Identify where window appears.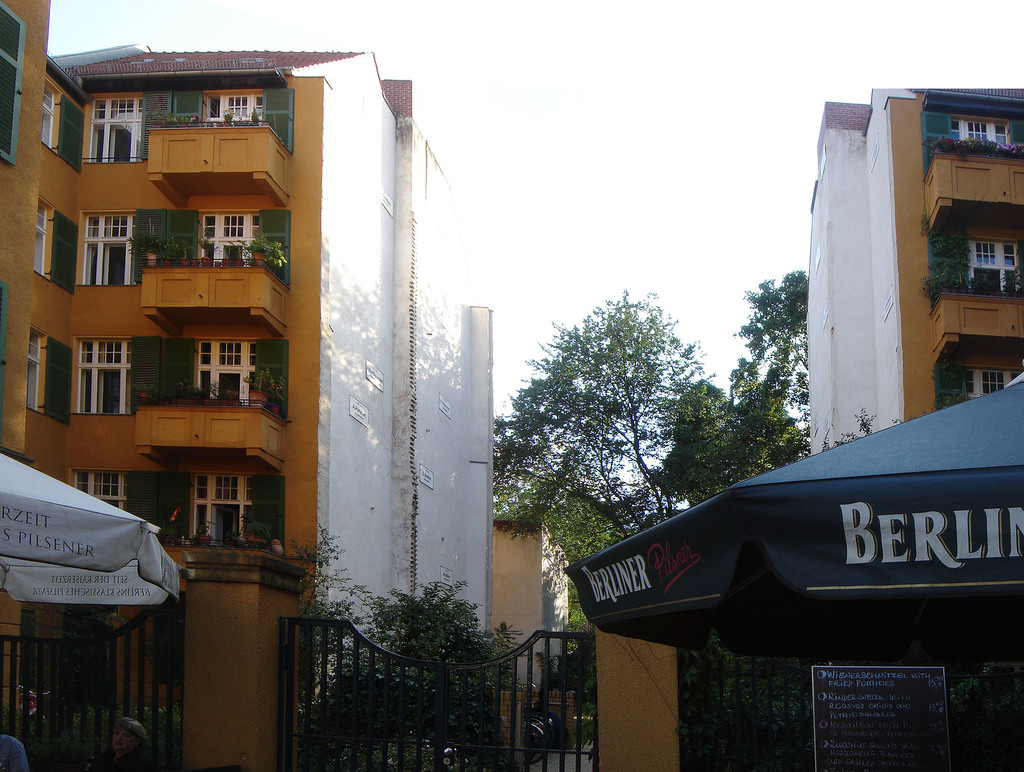
Appears at (40,68,78,177).
